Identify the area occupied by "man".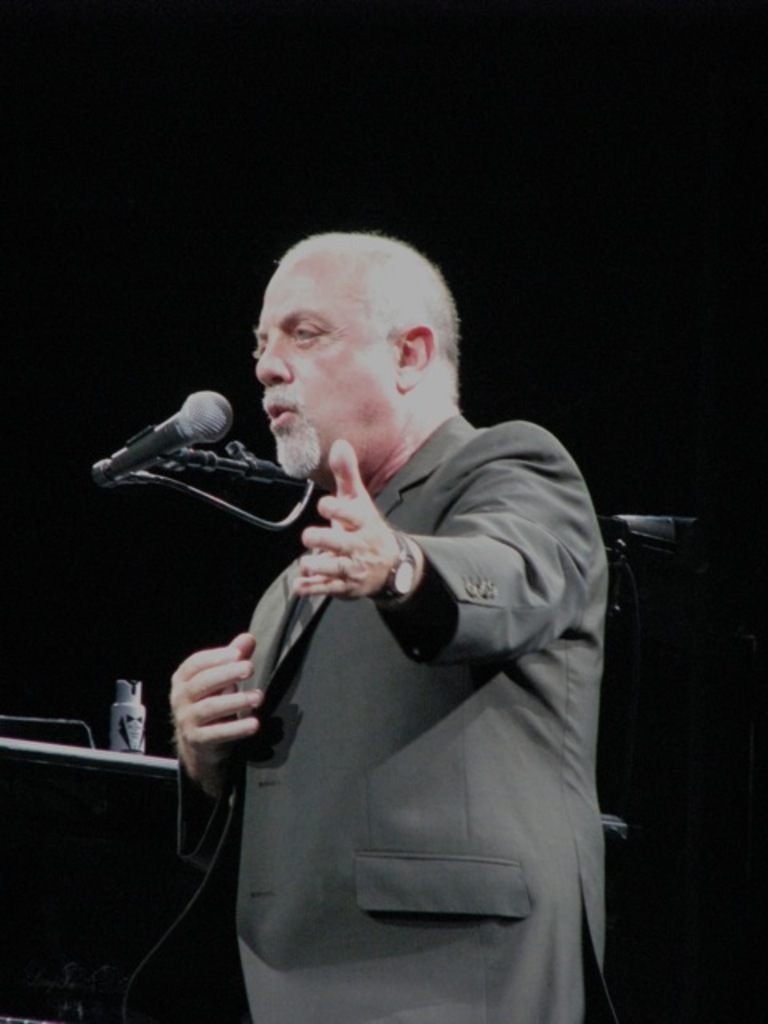
Area: left=165, top=227, right=605, bottom=1021.
